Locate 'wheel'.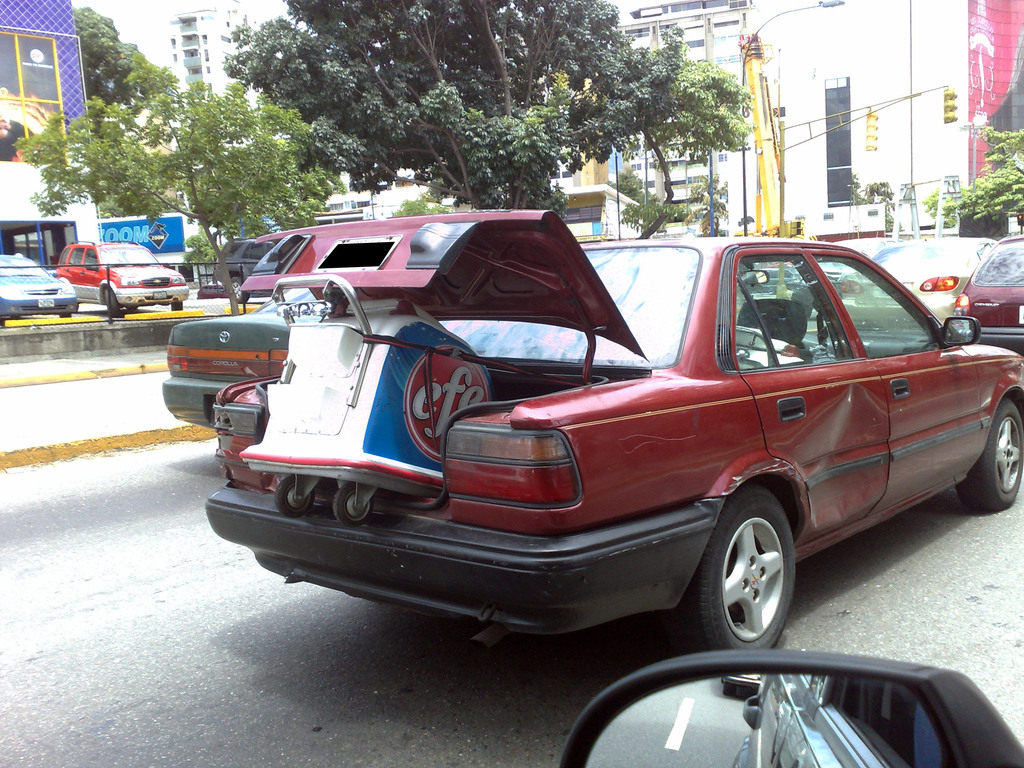
Bounding box: 108 285 120 317.
